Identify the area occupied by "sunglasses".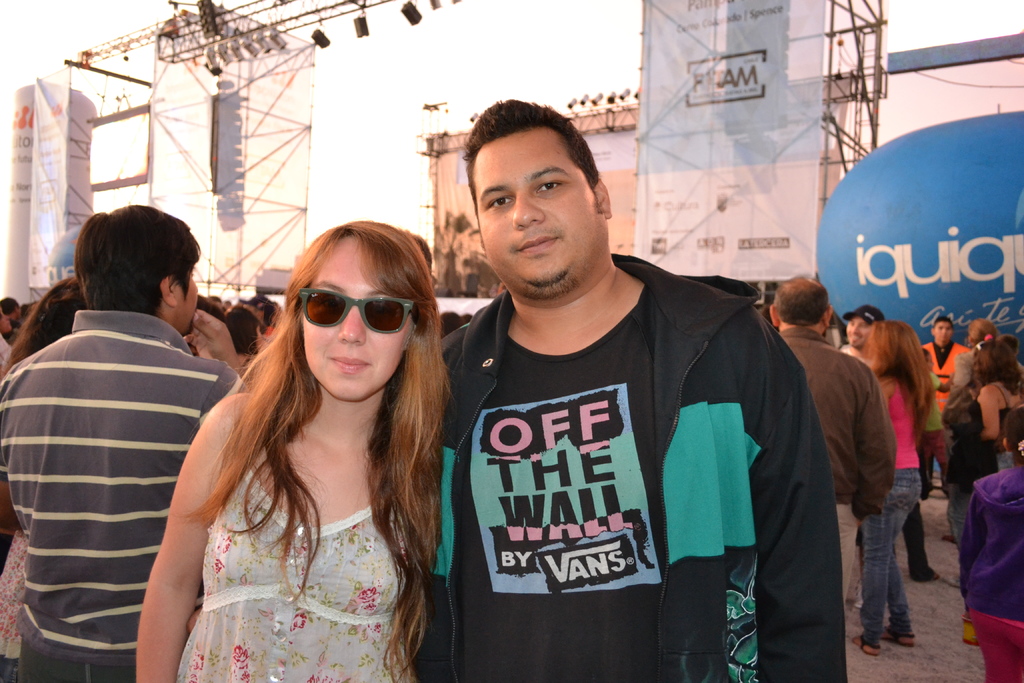
Area: BBox(301, 288, 406, 331).
